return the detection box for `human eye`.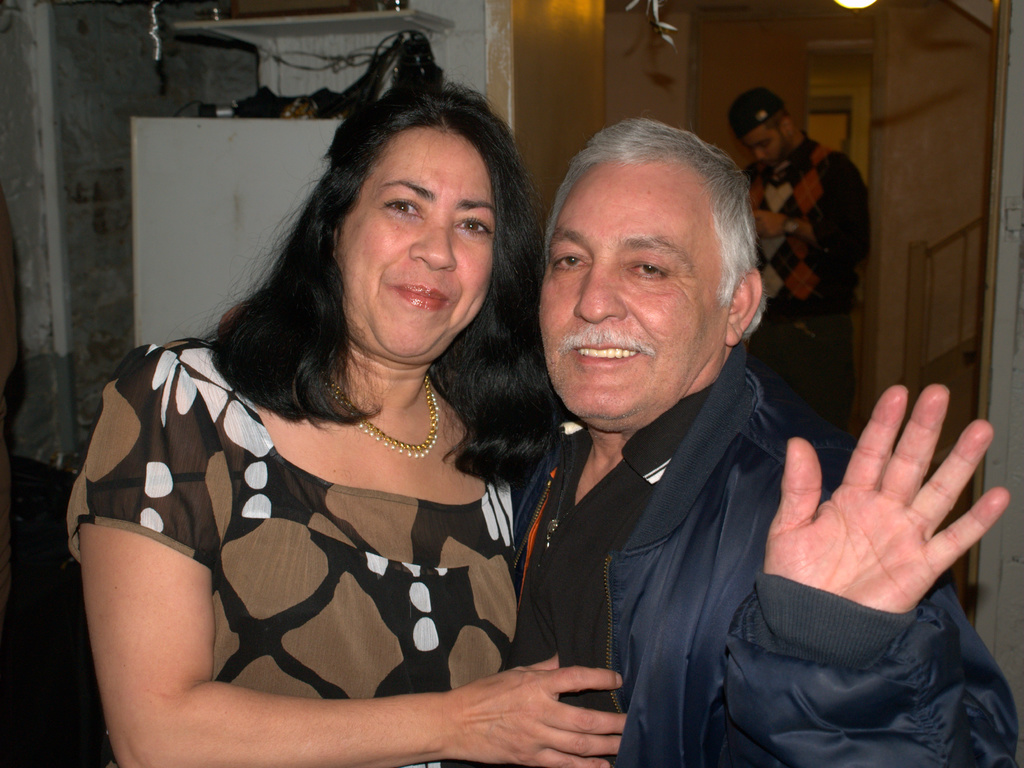
<bbox>550, 250, 588, 279</bbox>.
